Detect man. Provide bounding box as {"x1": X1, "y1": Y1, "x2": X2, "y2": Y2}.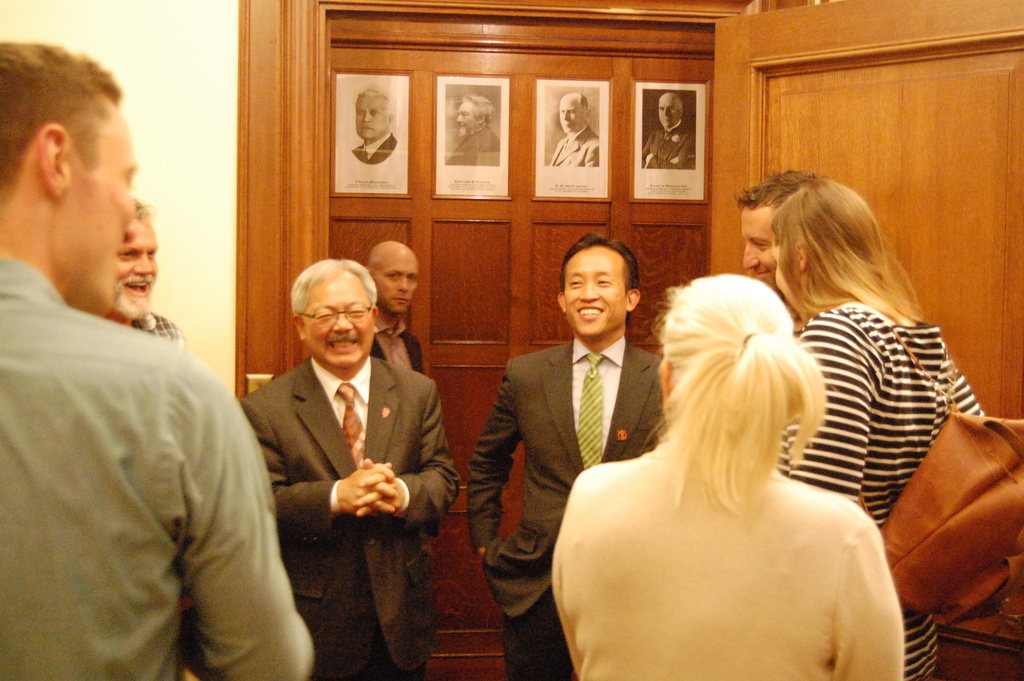
{"x1": 636, "y1": 94, "x2": 695, "y2": 172}.
